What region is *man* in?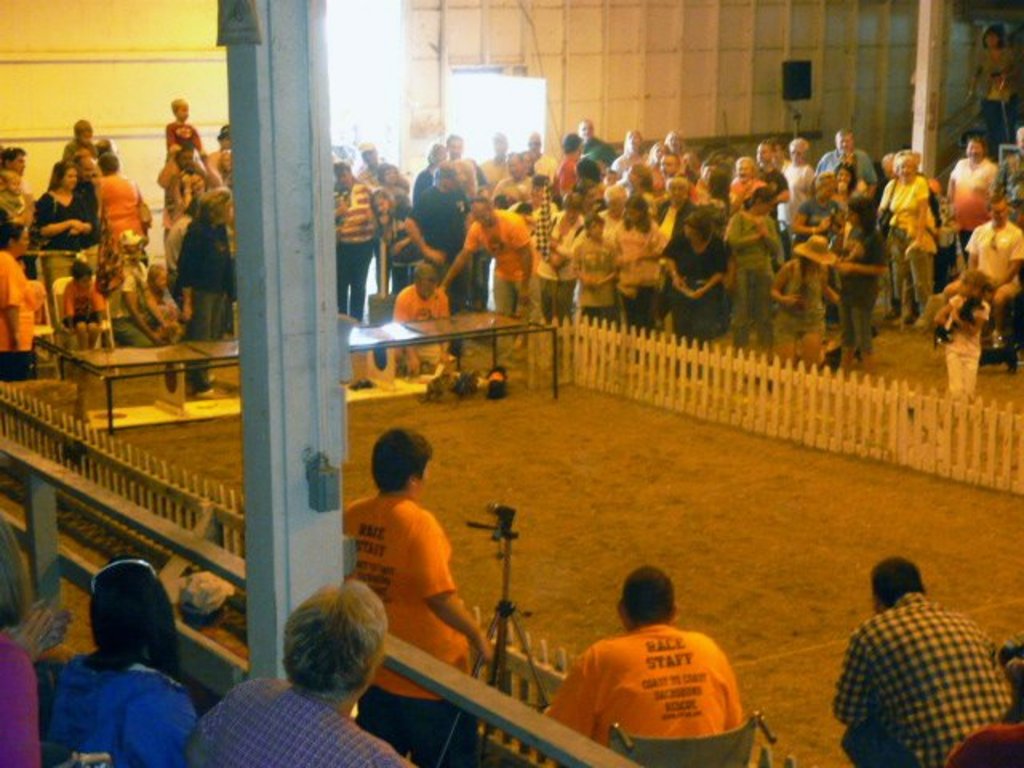
936:195:1022:350.
